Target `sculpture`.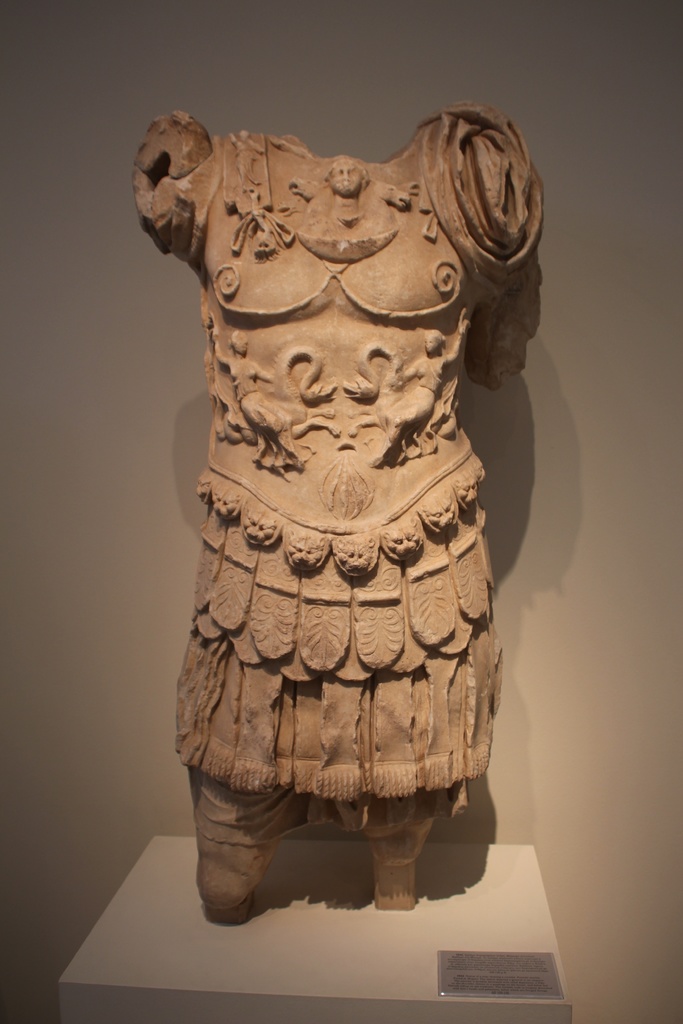
Target region: 120 88 558 927.
